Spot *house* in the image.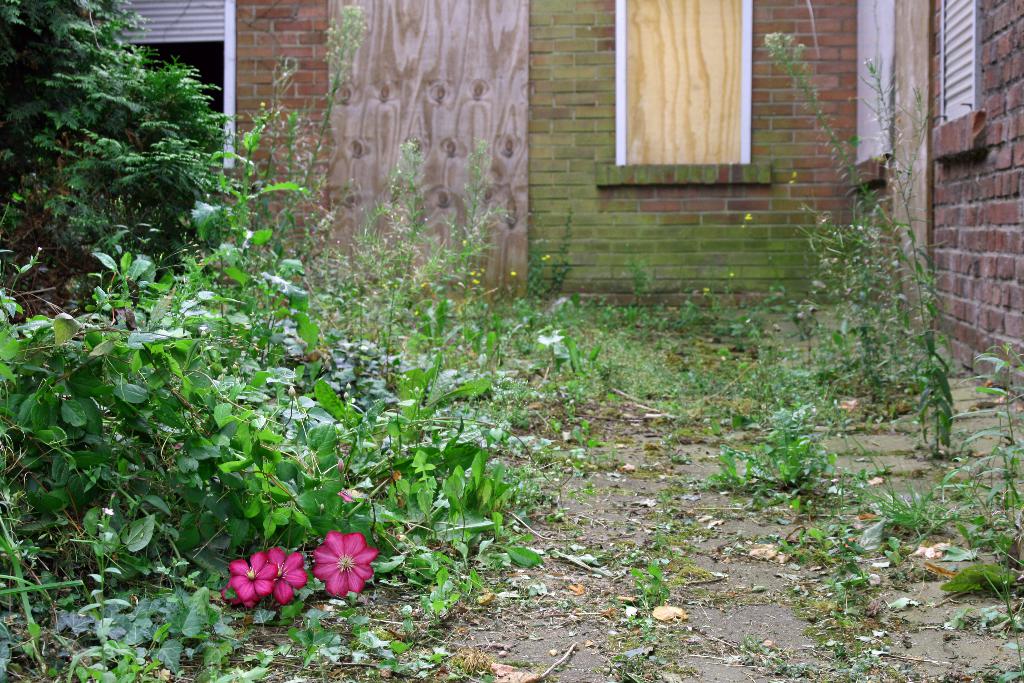
*house* found at <bbox>0, 0, 1023, 402</bbox>.
